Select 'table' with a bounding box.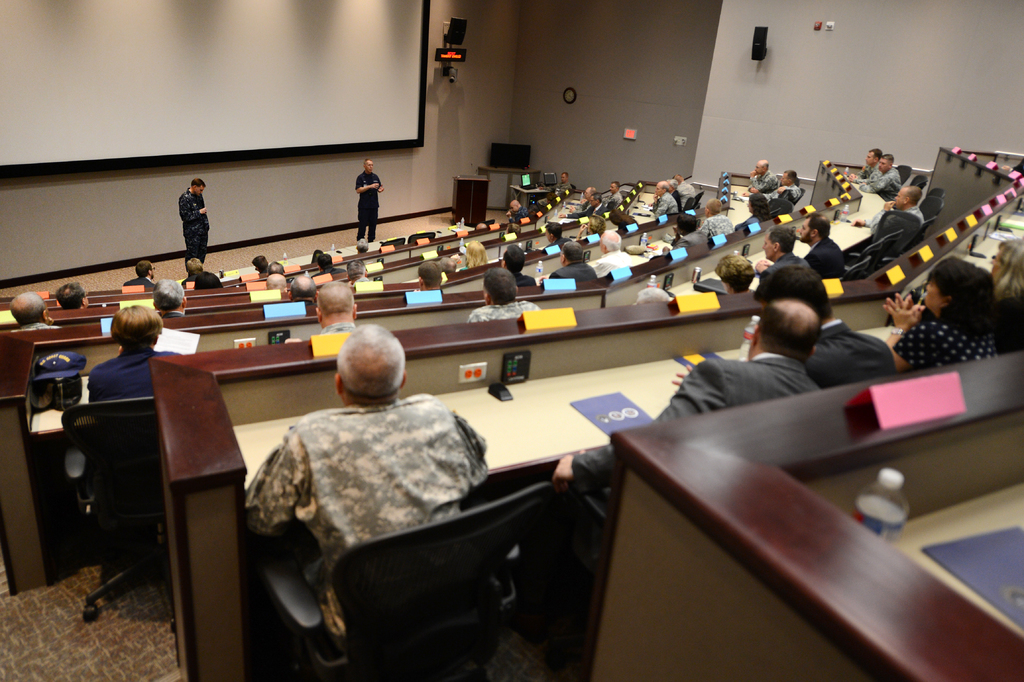
region(851, 172, 888, 220).
